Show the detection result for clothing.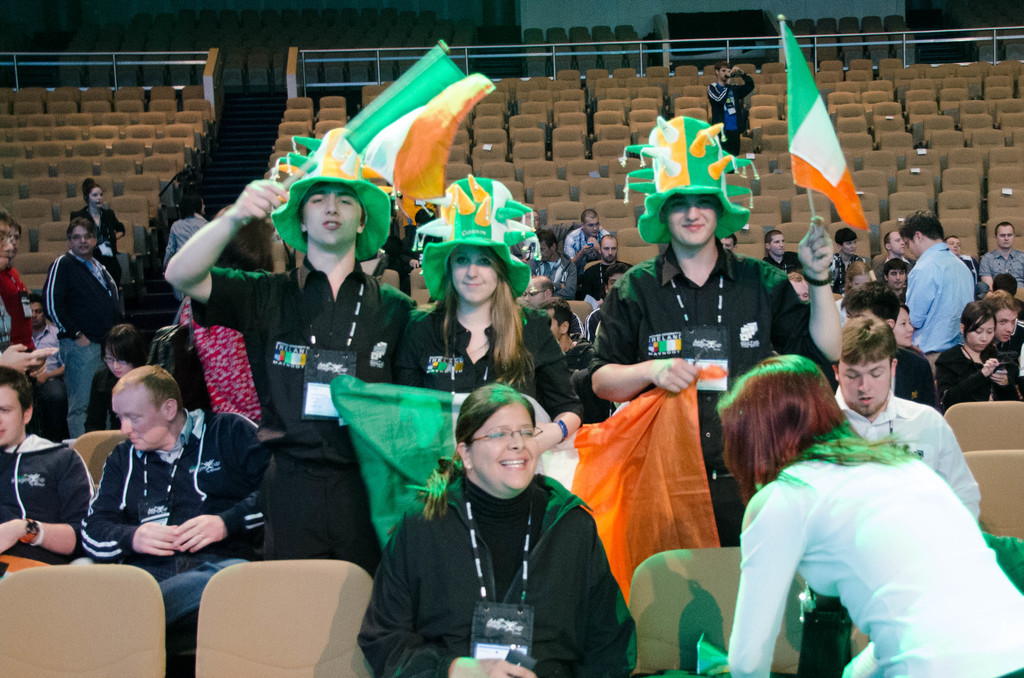
region(28, 318, 61, 440).
